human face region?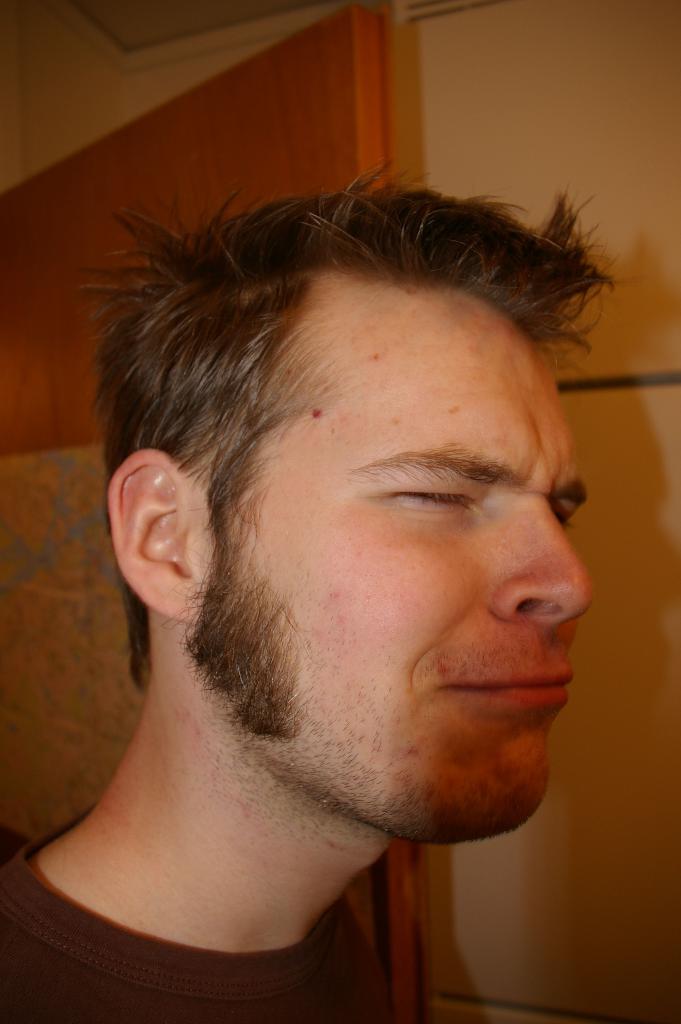
select_region(198, 295, 593, 832)
